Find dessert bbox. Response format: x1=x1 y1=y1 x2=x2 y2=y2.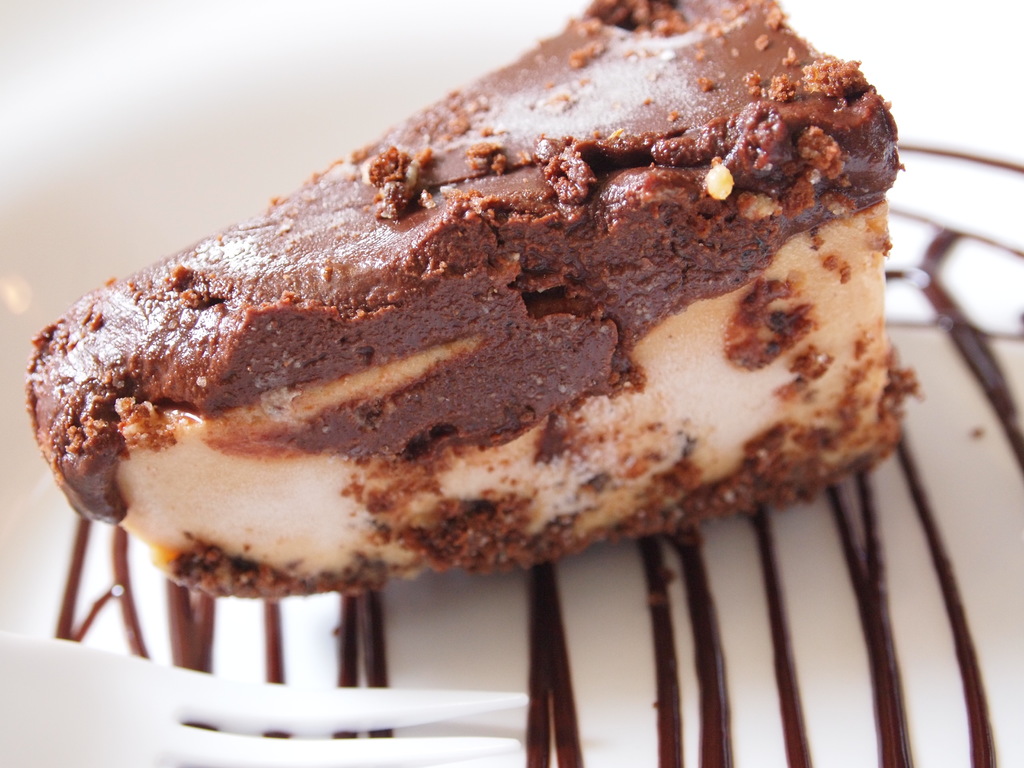
x1=27 y1=0 x2=1023 y2=767.
